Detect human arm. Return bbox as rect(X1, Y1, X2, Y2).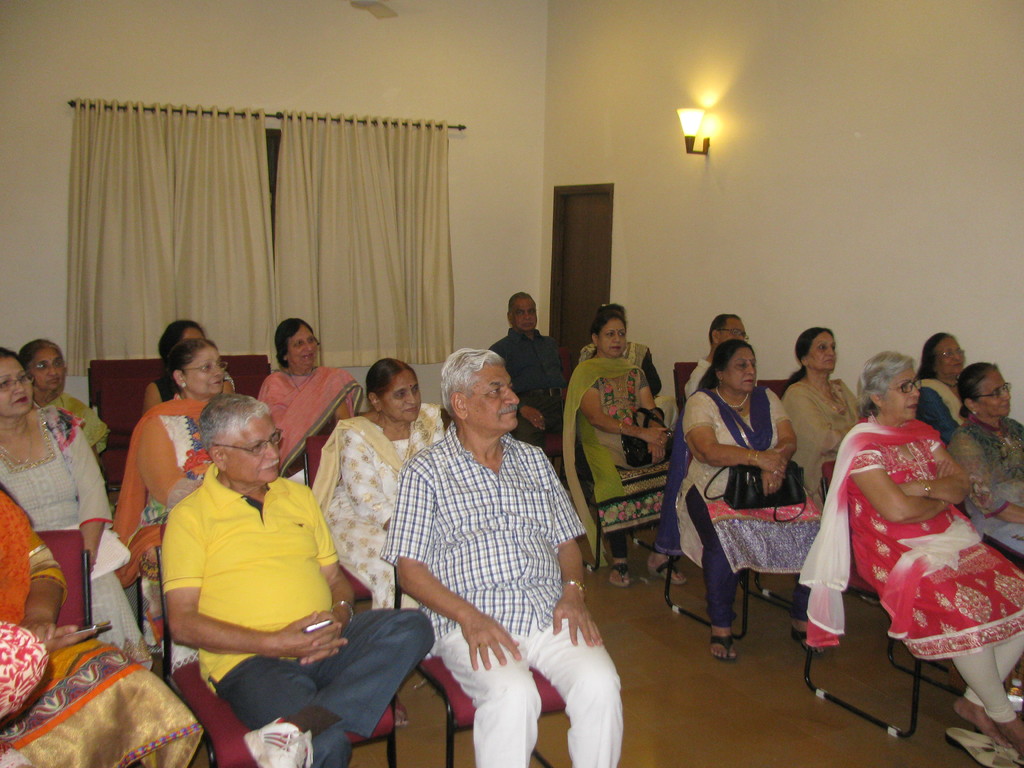
rect(431, 405, 444, 444).
